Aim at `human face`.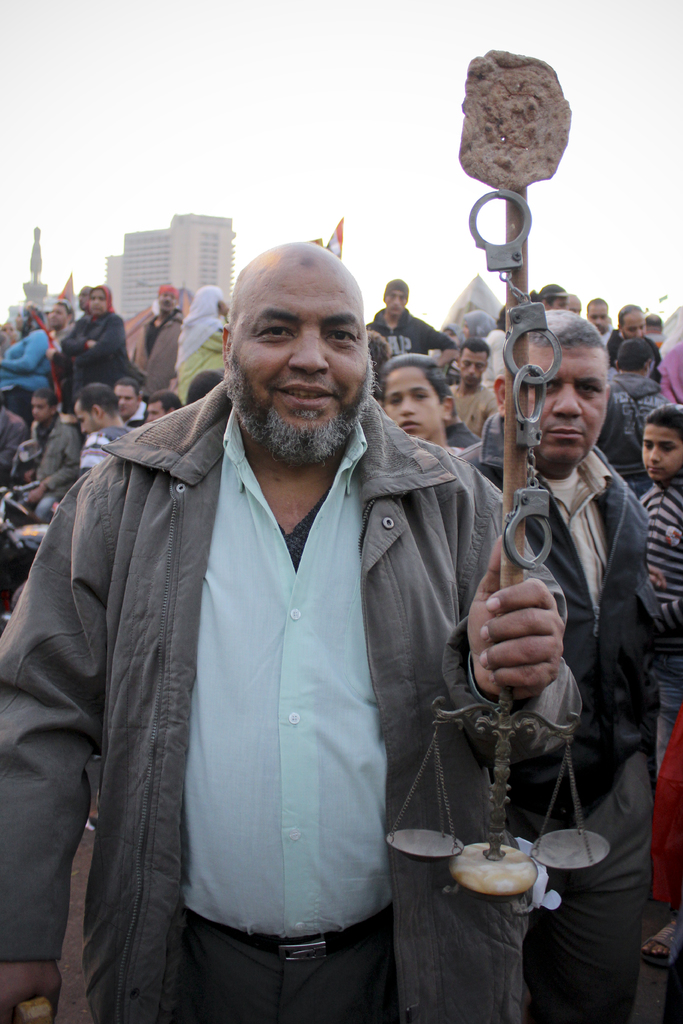
Aimed at BBox(161, 292, 177, 311).
